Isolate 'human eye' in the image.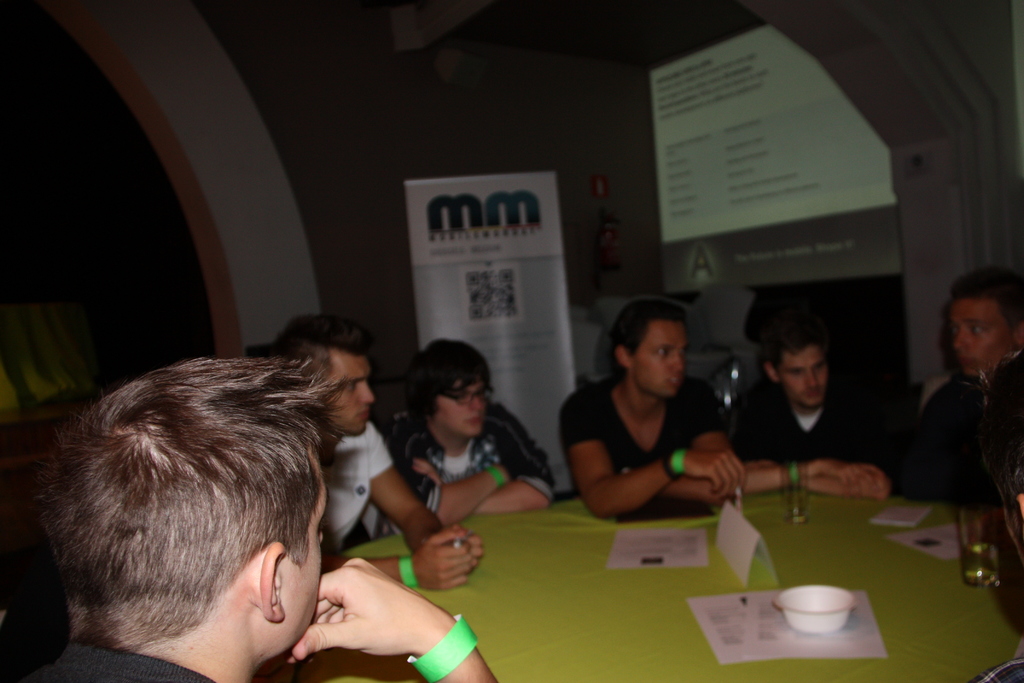
Isolated region: 653/344/668/359.
